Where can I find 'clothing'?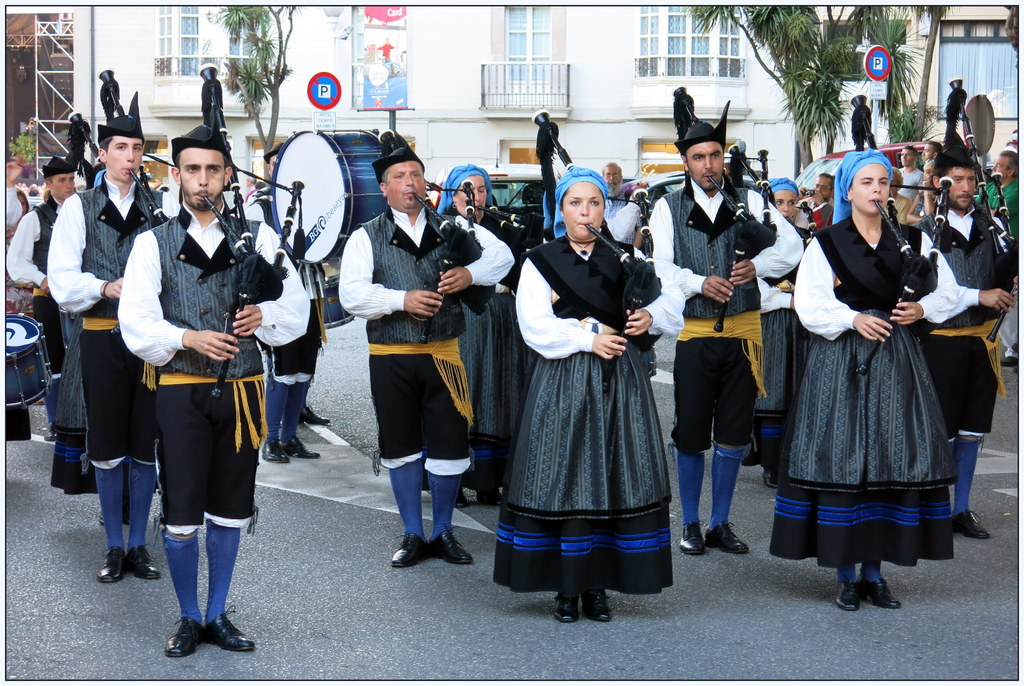
You can find it at pyautogui.locateOnScreen(652, 177, 796, 447).
